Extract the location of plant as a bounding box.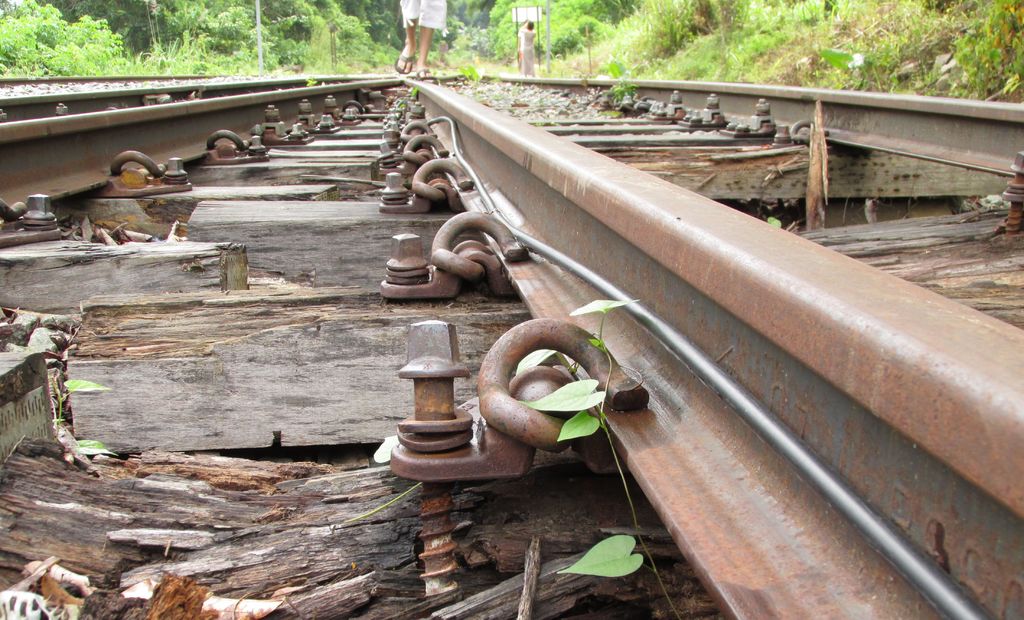
x1=39, y1=374, x2=120, y2=461.
